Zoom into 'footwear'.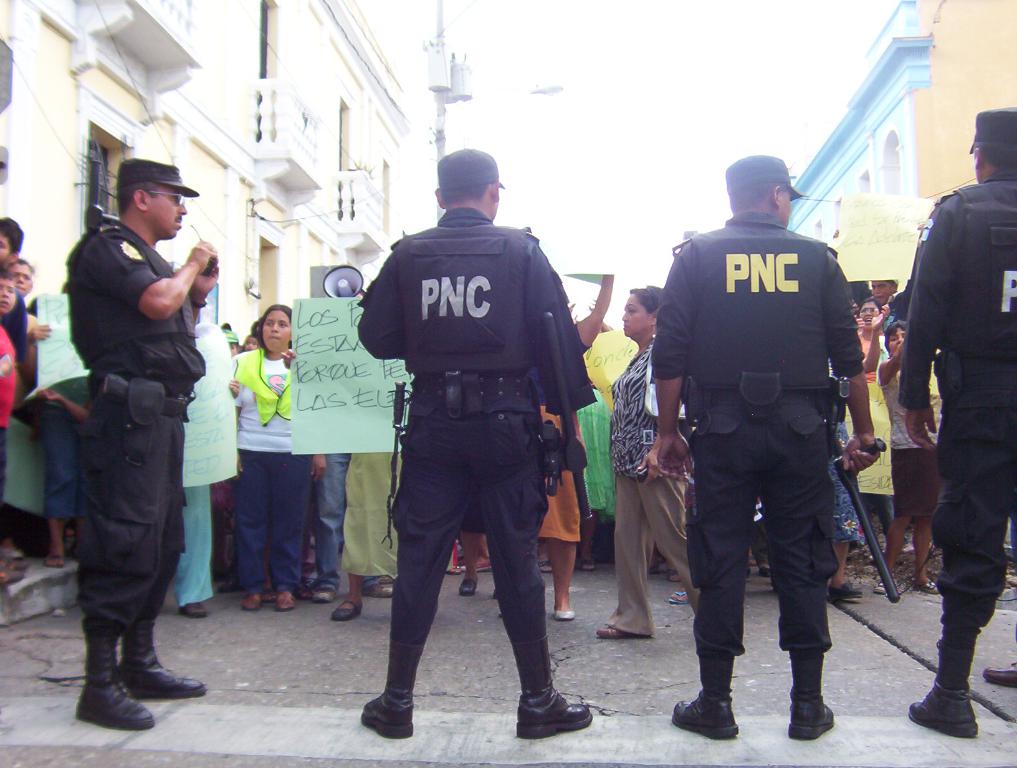
Zoom target: [646,561,679,582].
